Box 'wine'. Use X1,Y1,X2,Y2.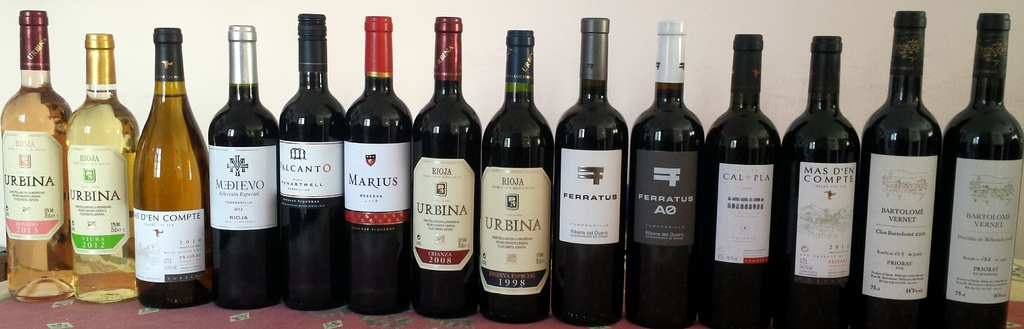
861,12,941,328.
